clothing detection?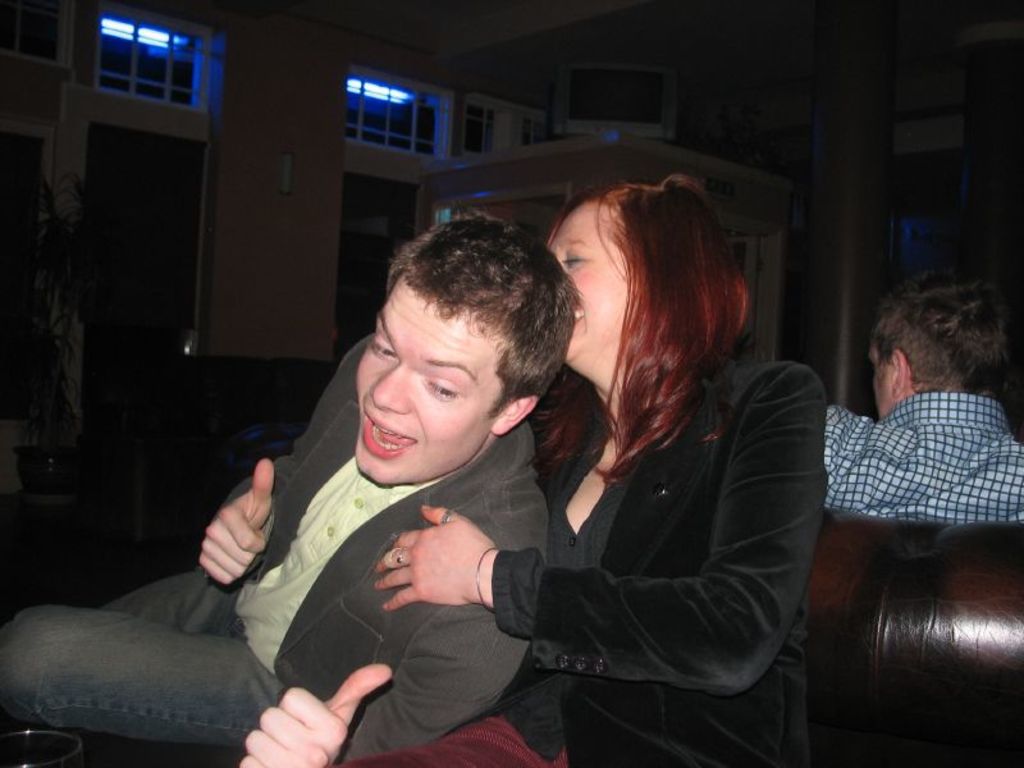
815/388/1023/522
